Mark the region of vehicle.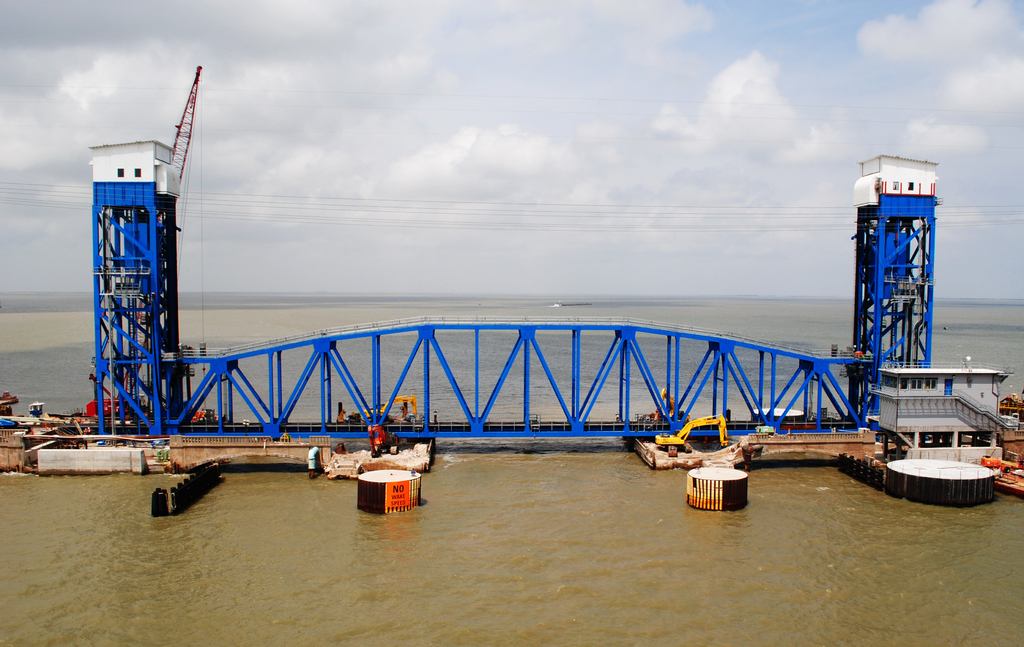
Region: {"left": 360, "top": 394, "right": 419, "bottom": 423}.
